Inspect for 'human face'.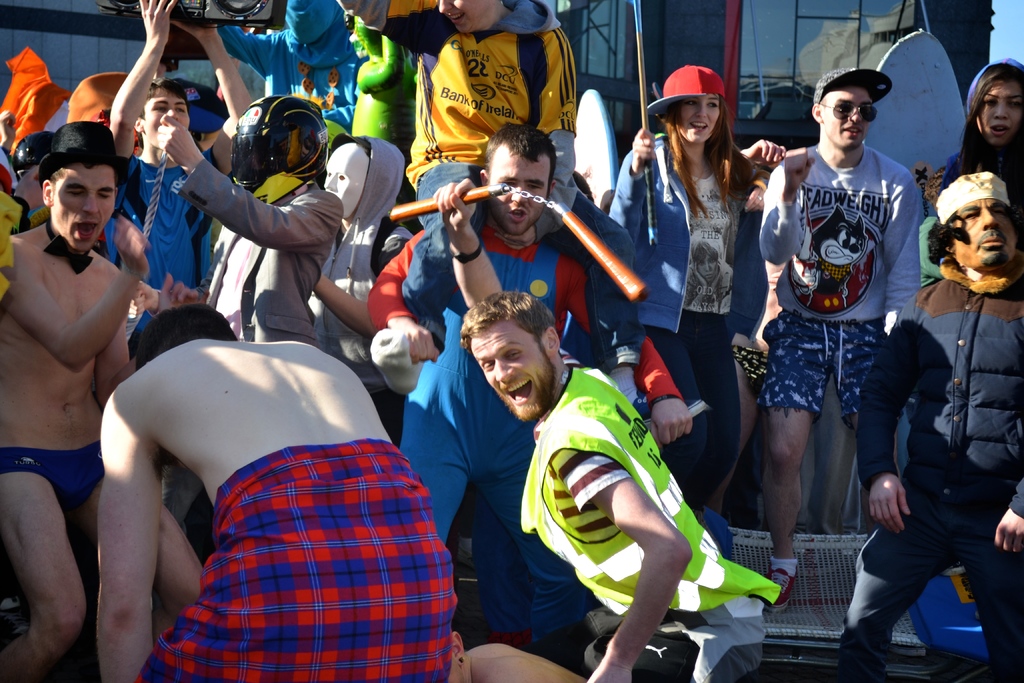
Inspection: 467, 323, 563, 429.
